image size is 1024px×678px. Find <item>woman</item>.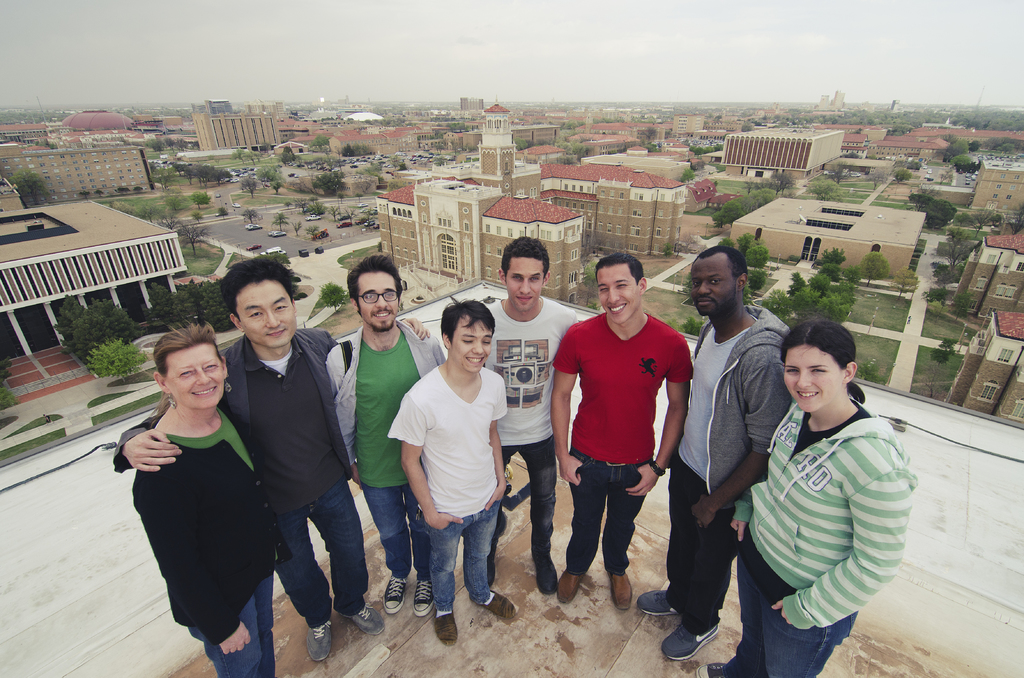
{"left": 698, "top": 327, "right": 913, "bottom": 677}.
